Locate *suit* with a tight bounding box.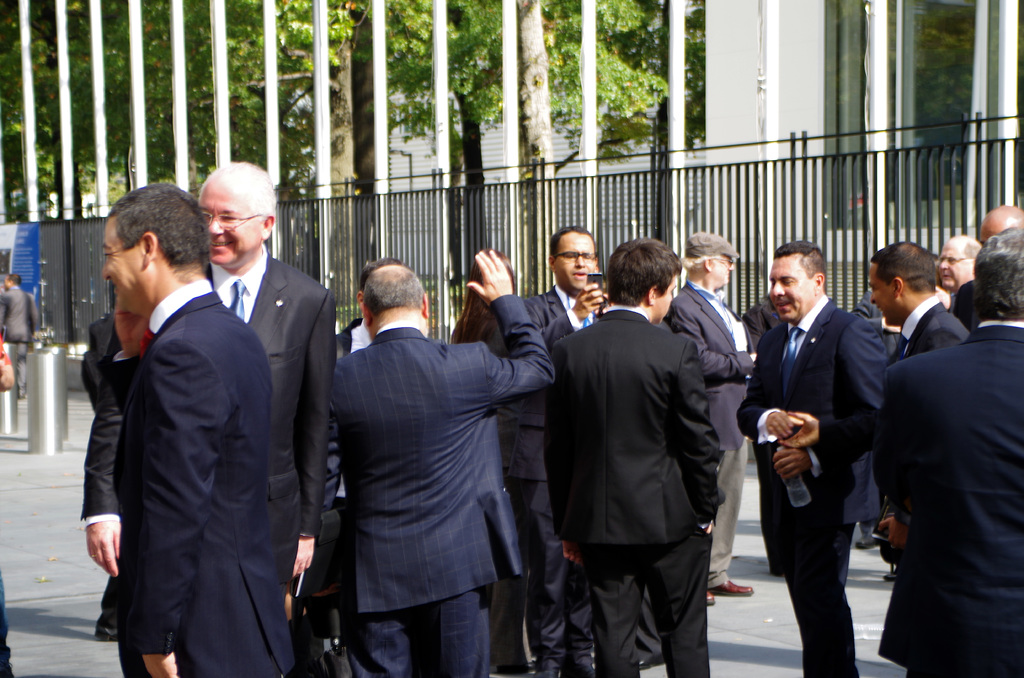
(746,293,787,575).
